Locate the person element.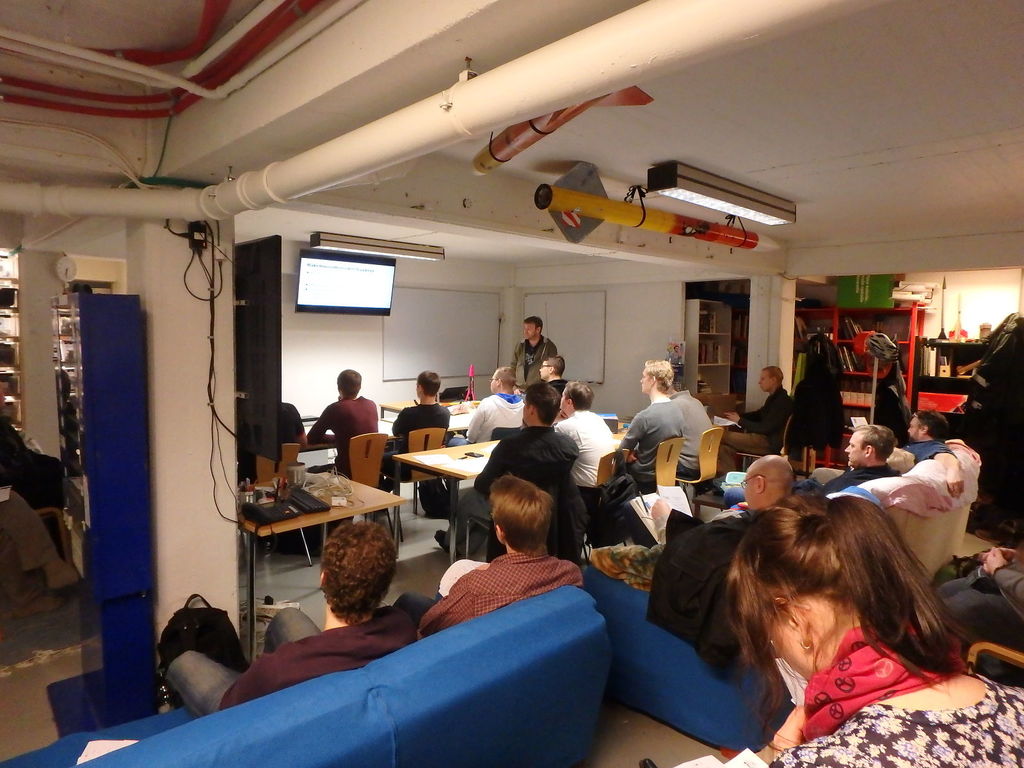
Element bbox: 306/369/378/474.
